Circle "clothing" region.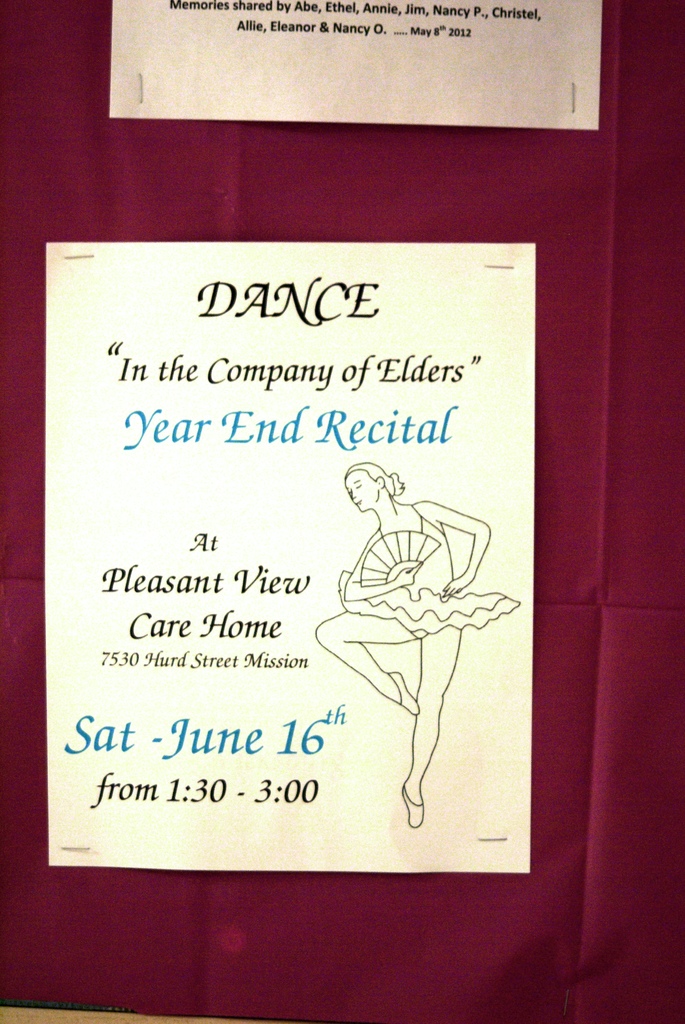
Region: detection(338, 504, 519, 639).
